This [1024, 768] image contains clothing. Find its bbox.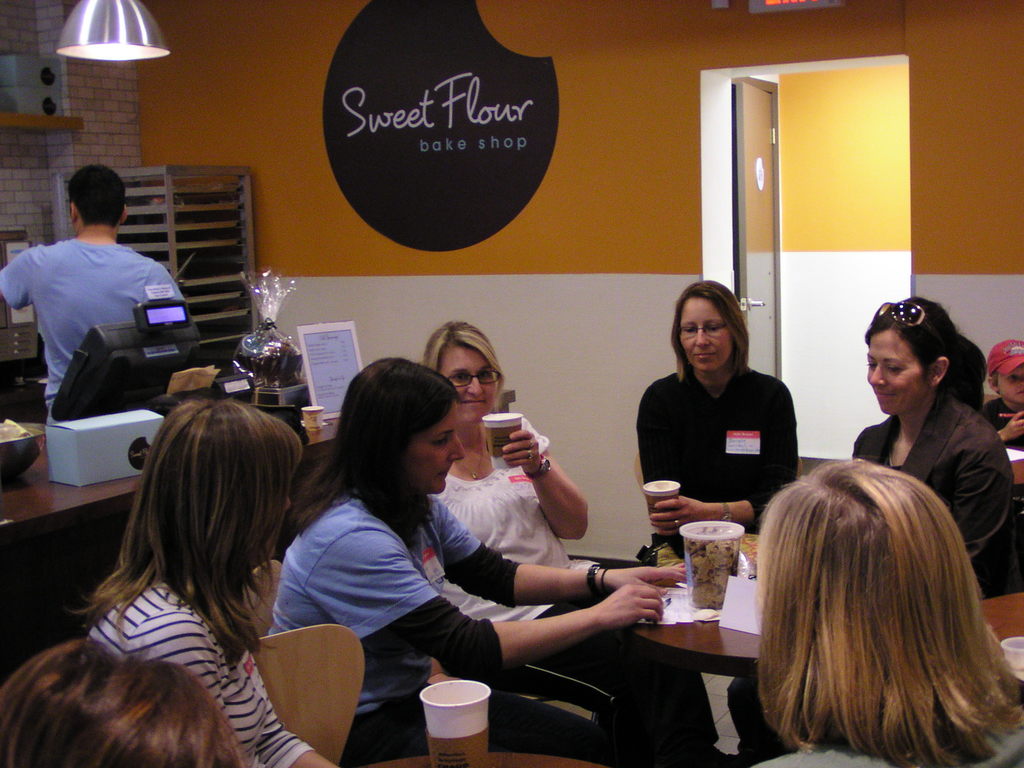
[630, 359, 803, 755].
